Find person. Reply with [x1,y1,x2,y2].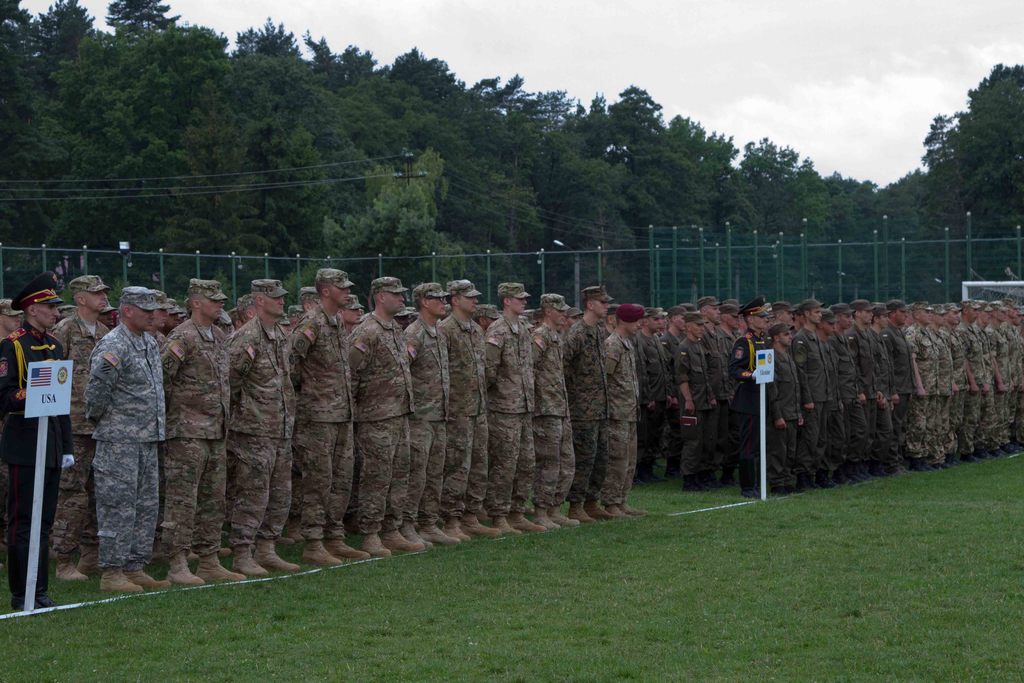
[0,273,1020,602].
